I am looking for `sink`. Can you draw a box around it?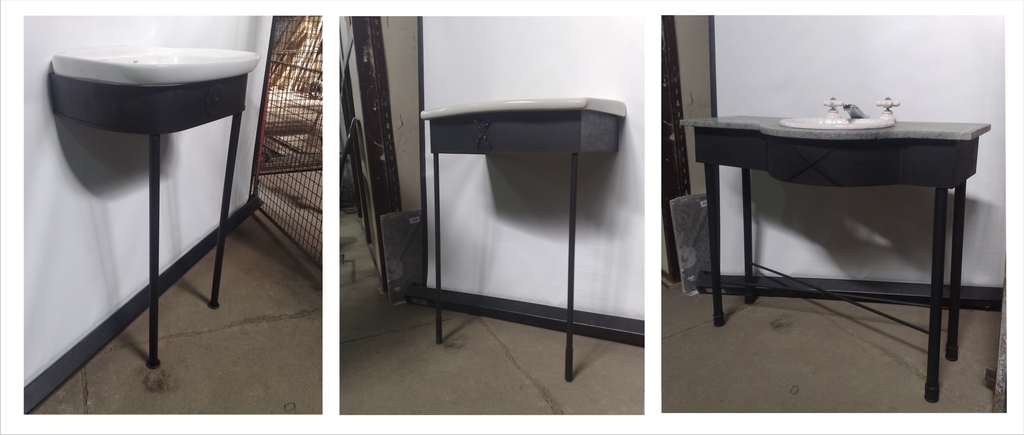
Sure, the bounding box is crop(778, 96, 900, 131).
